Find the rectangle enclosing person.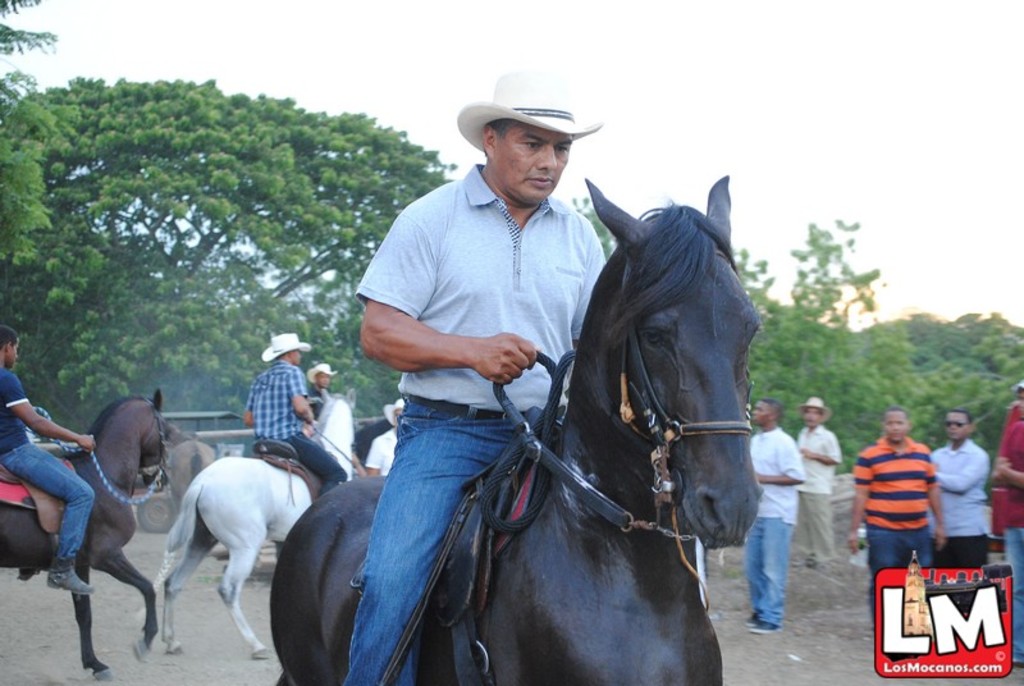
[800,394,845,572].
